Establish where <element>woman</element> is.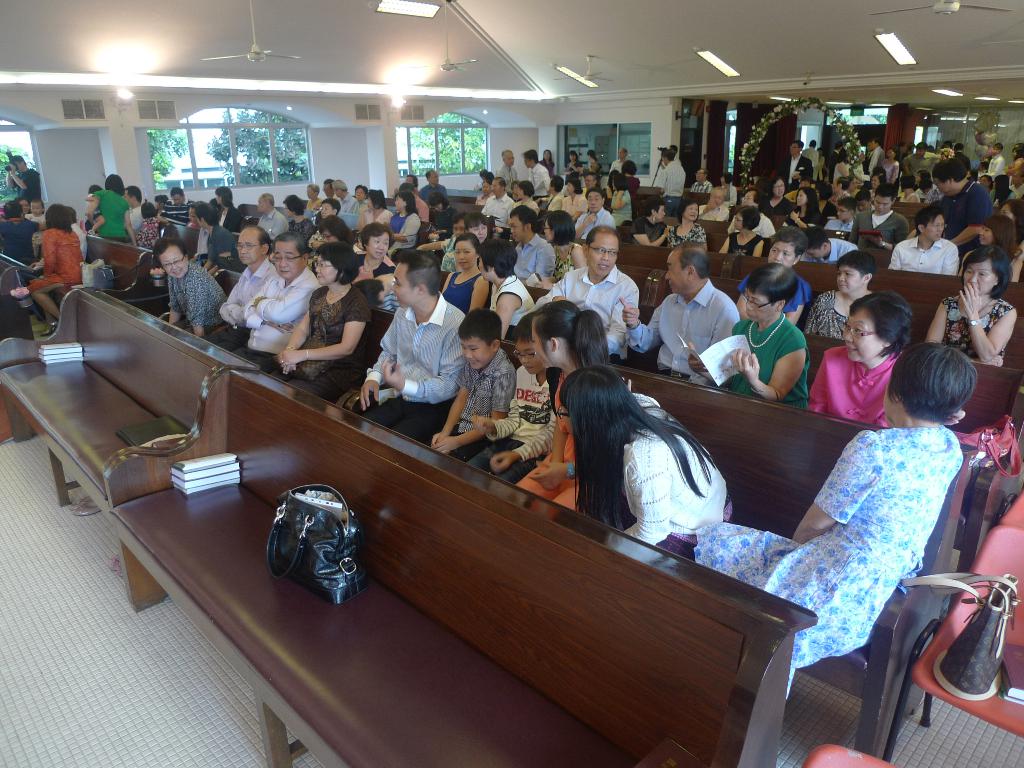
Established at [x1=868, y1=175, x2=890, y2=201].
